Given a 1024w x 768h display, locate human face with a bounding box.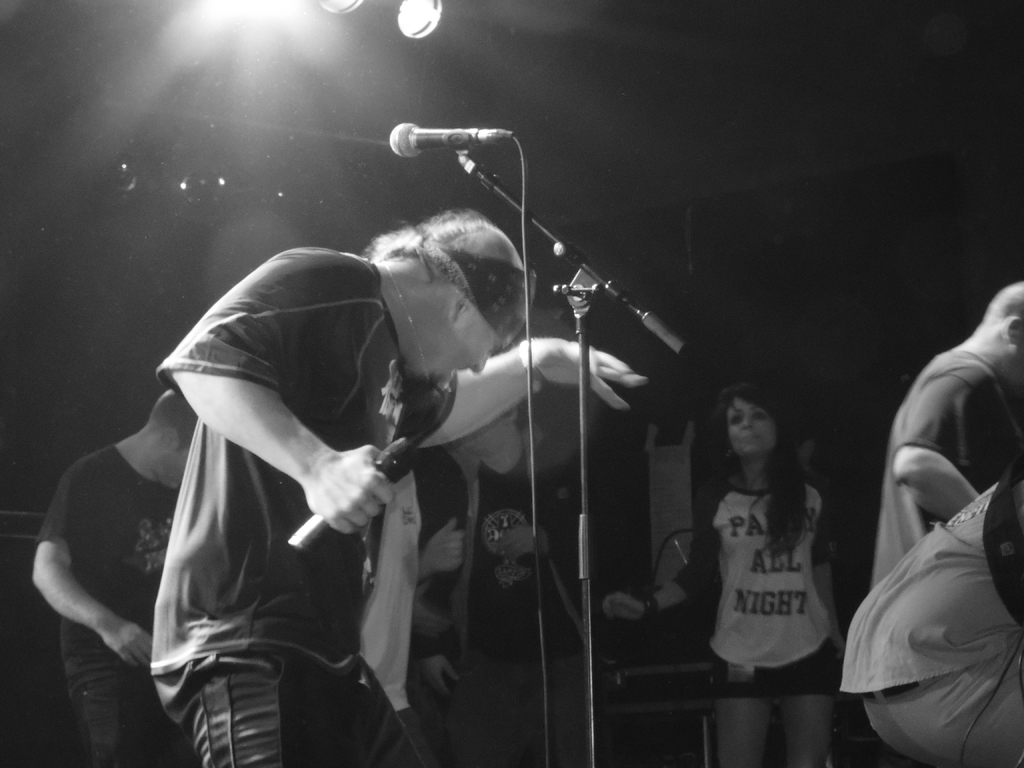
Located: x1=728 y1=394 x2=783 y2=460.
